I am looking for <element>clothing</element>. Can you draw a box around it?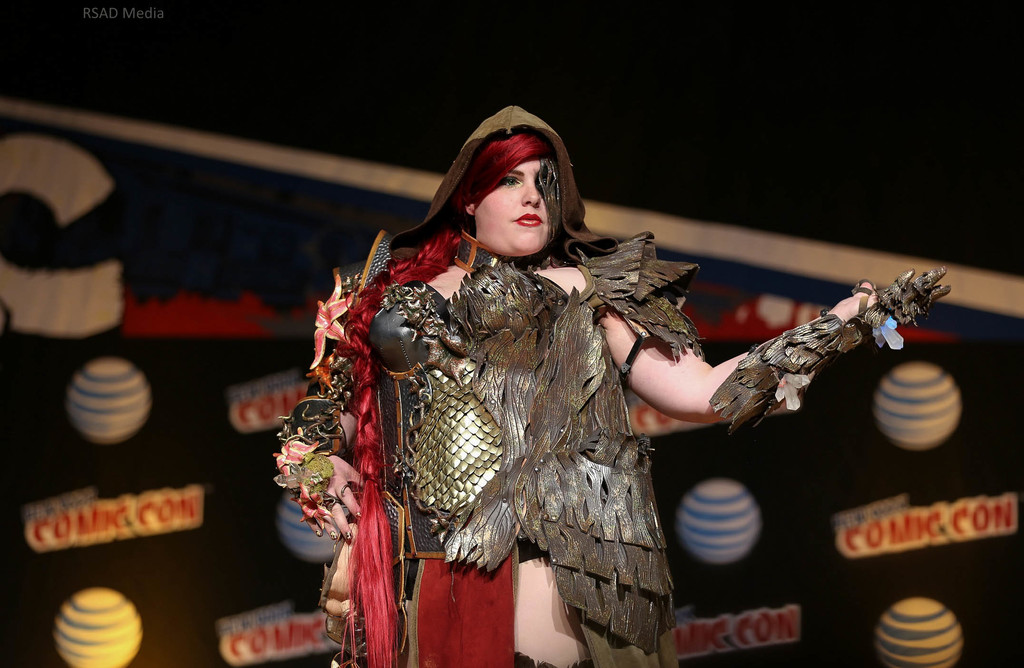
Sure, the bounding box is box=[324, 229, 703, 667].
